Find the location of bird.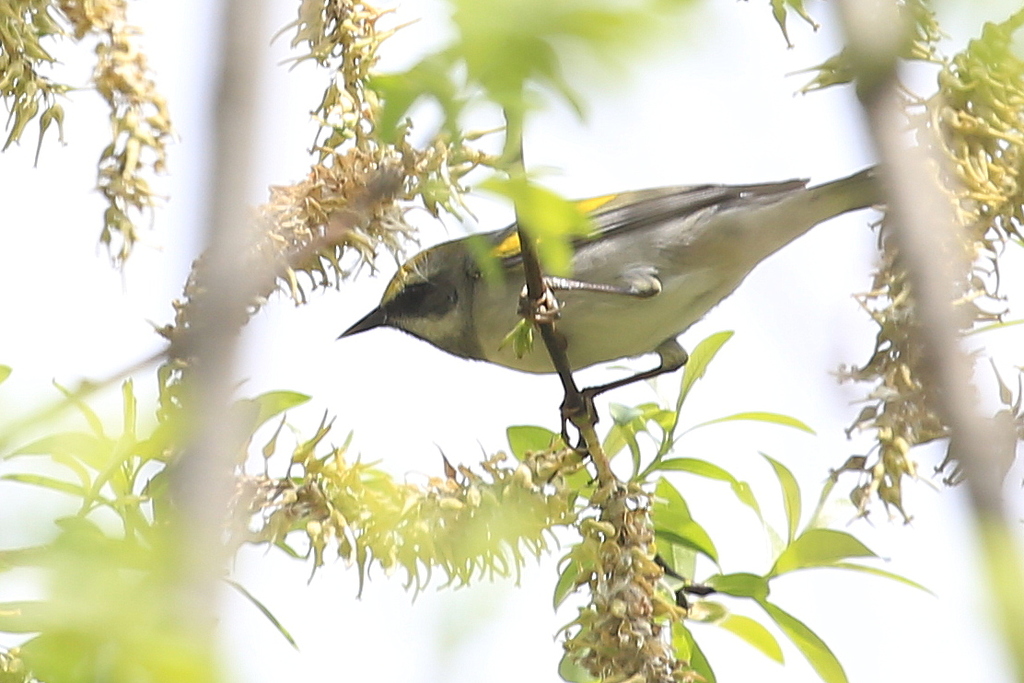
Location: region(336, 190, 828, 422).
